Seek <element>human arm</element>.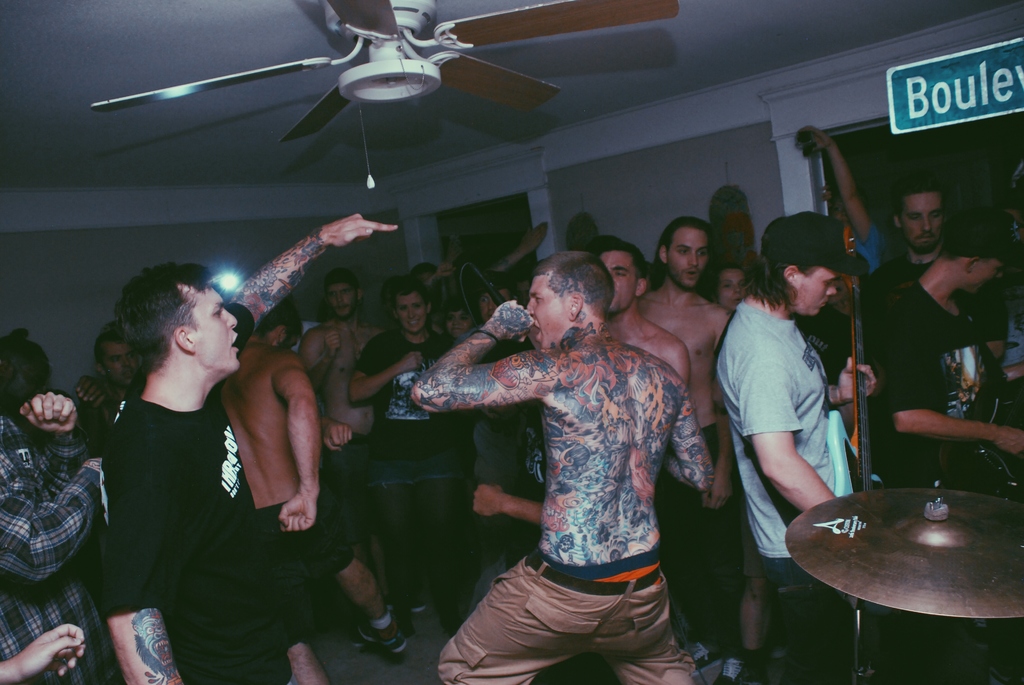
l=104, t=432, r=184, b=684.
